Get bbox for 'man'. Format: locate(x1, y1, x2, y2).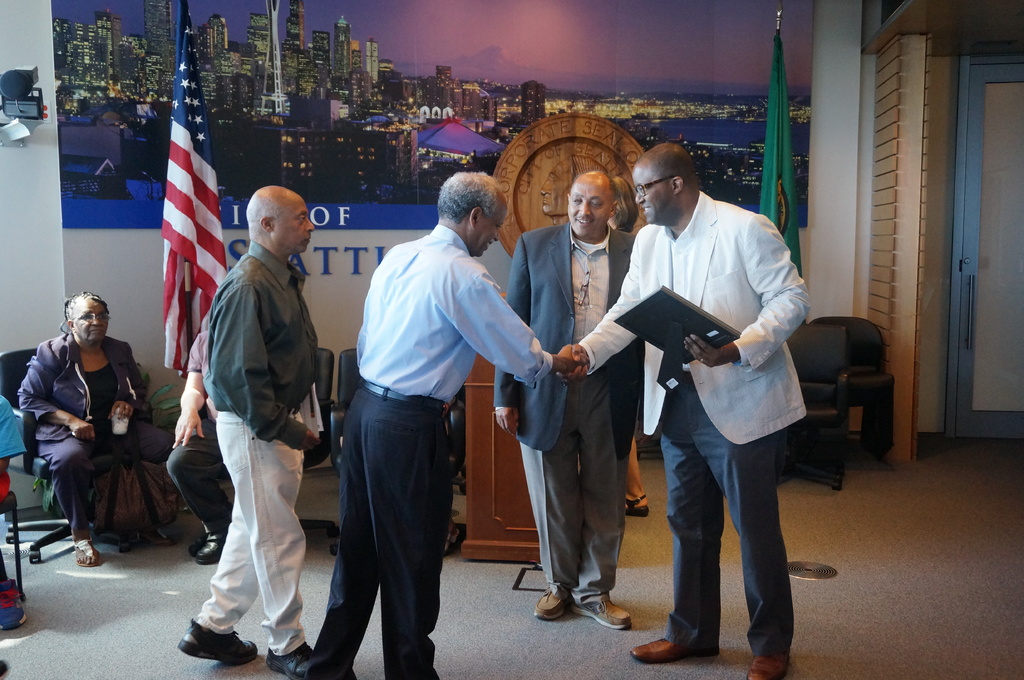
locate(495, 173, 645, 633).
